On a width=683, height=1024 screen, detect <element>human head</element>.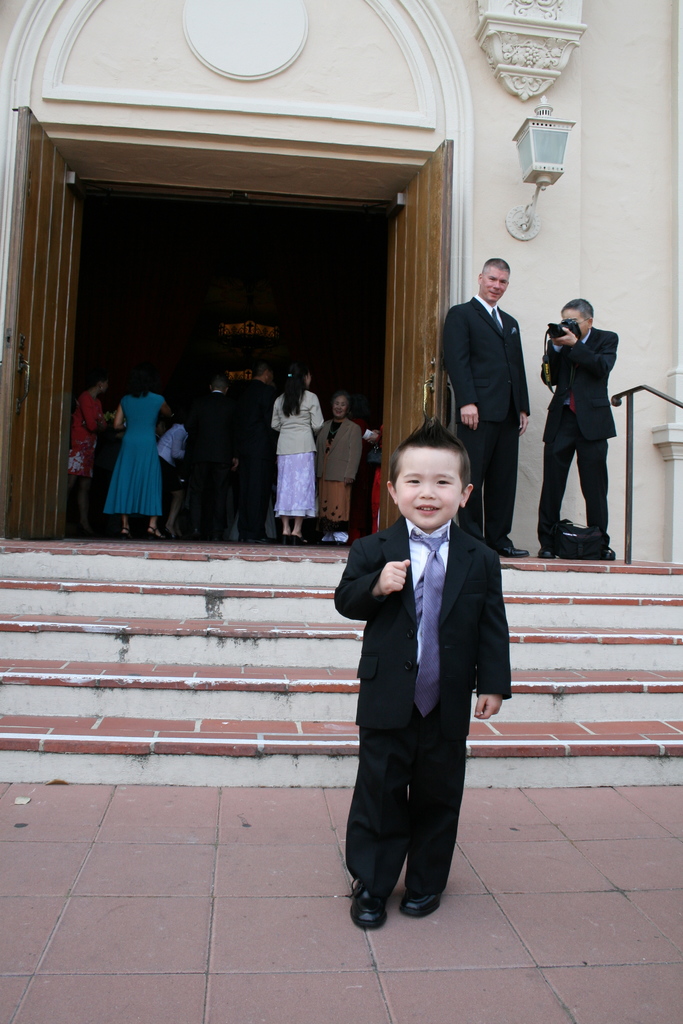
detection(285, 364, 311, 390).
